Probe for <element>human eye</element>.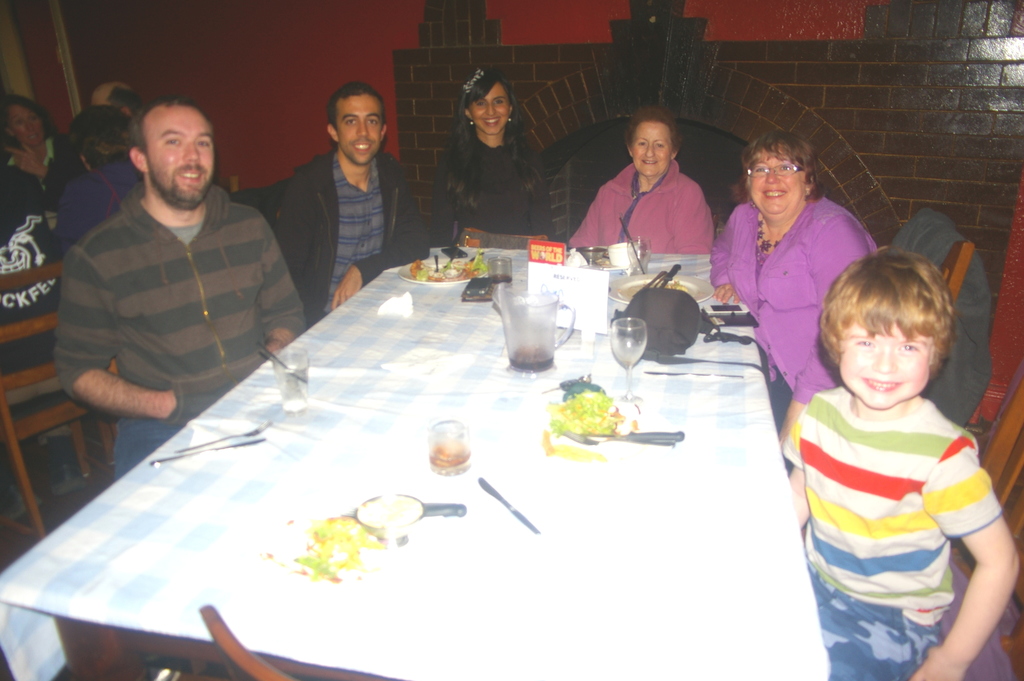
Probe result: 475 97 486 109.
